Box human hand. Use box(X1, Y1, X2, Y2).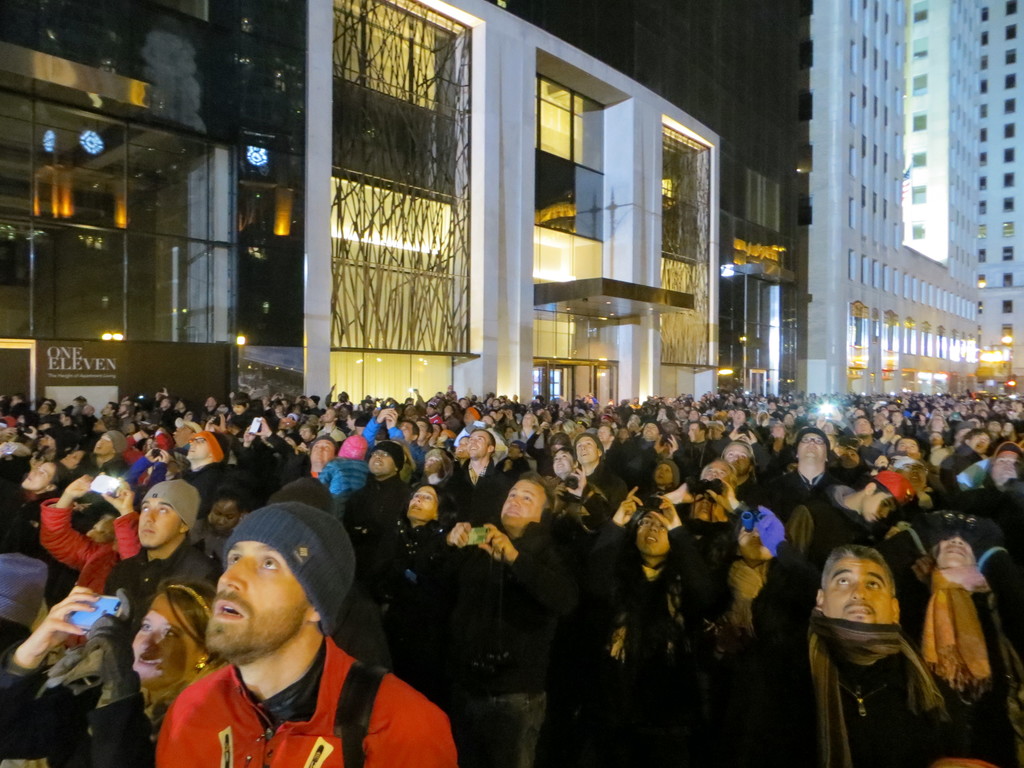
box(377, 407, 392, 423).
